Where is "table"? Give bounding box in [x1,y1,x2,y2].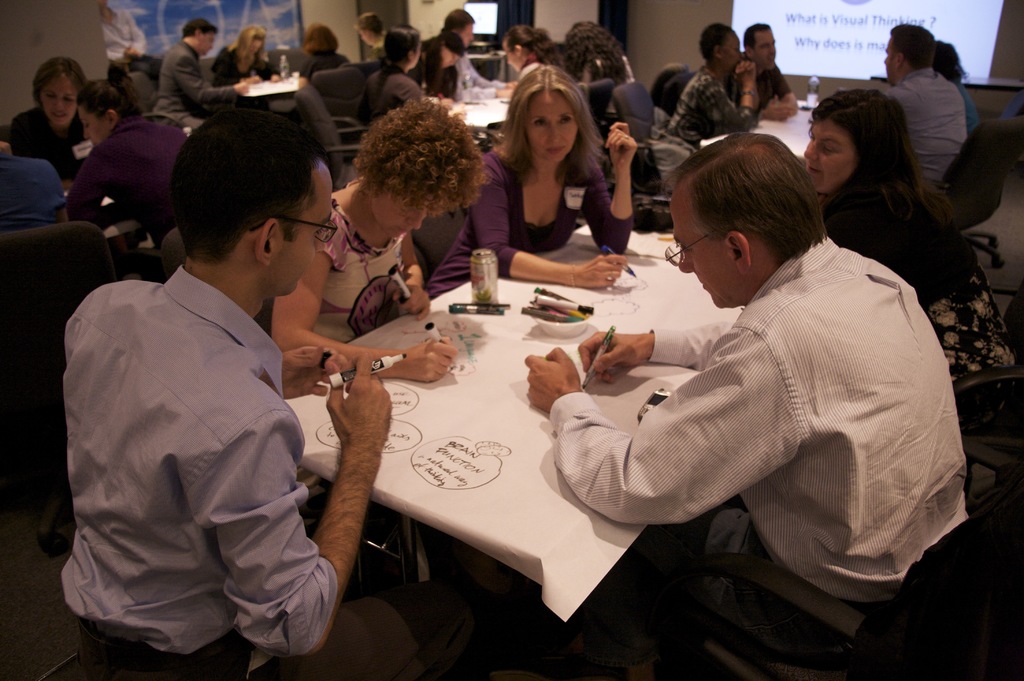
[285,224,744,584].
